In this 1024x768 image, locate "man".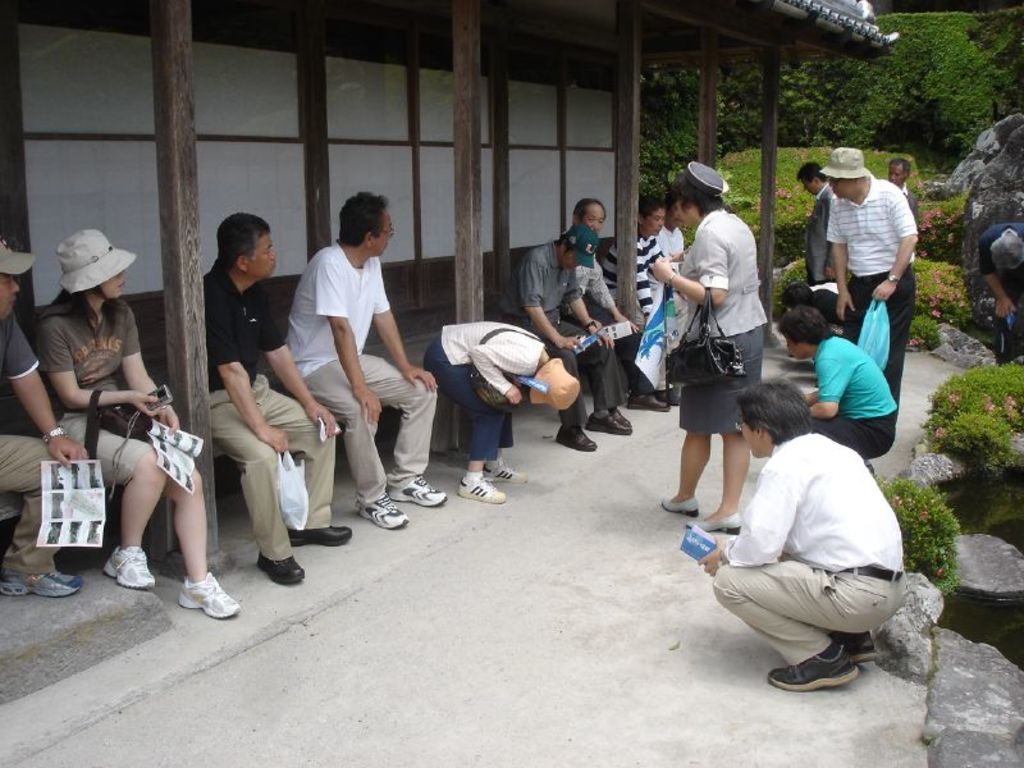
Bounding box: BBox(799, 157, 837, 321).
